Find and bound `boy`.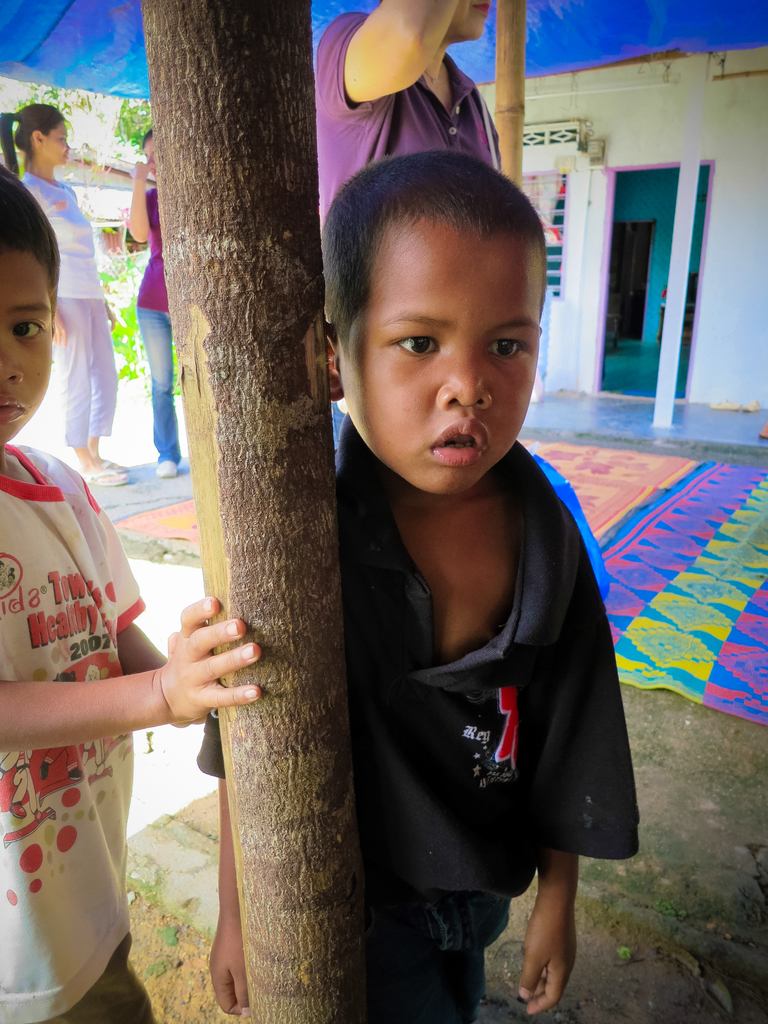
Bound: 0/162/264/1023.
